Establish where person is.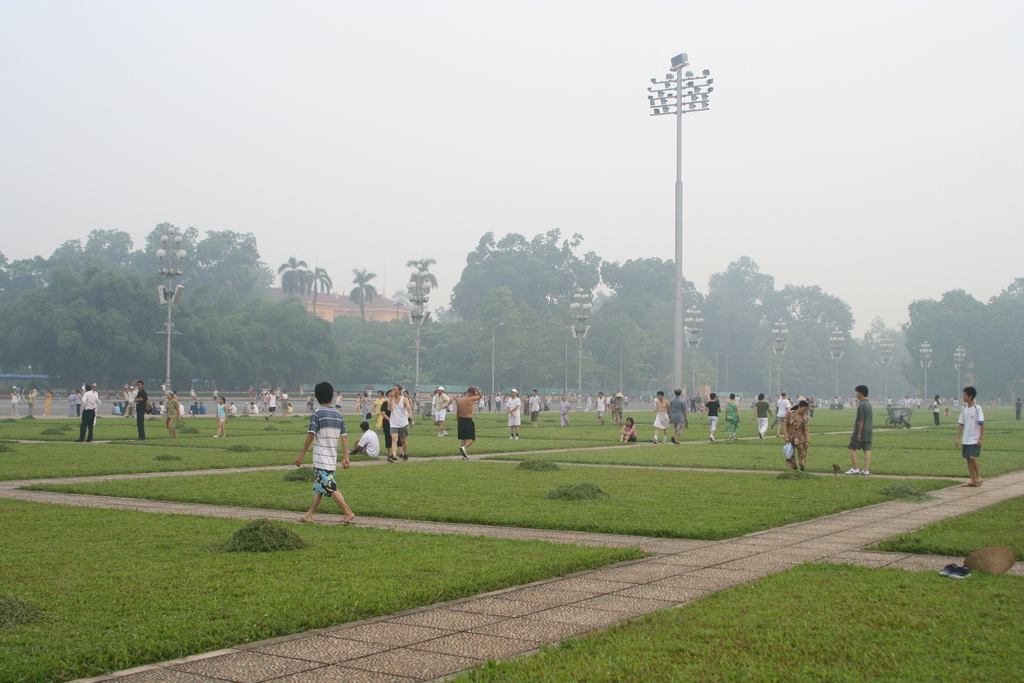
Established at l=165, t=390, r=183, b=438.
